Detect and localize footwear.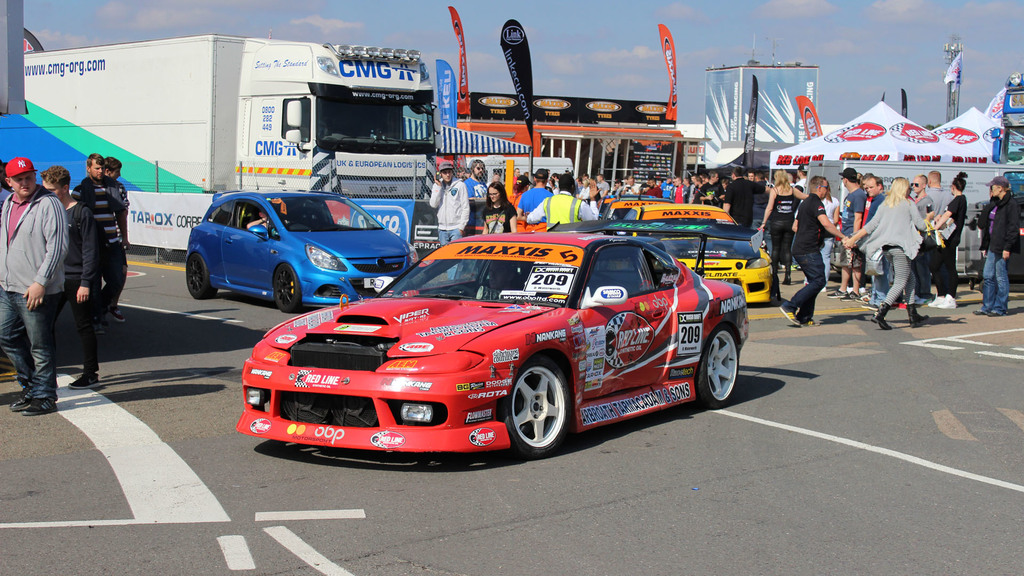
Localized at 110:303:124:324.
